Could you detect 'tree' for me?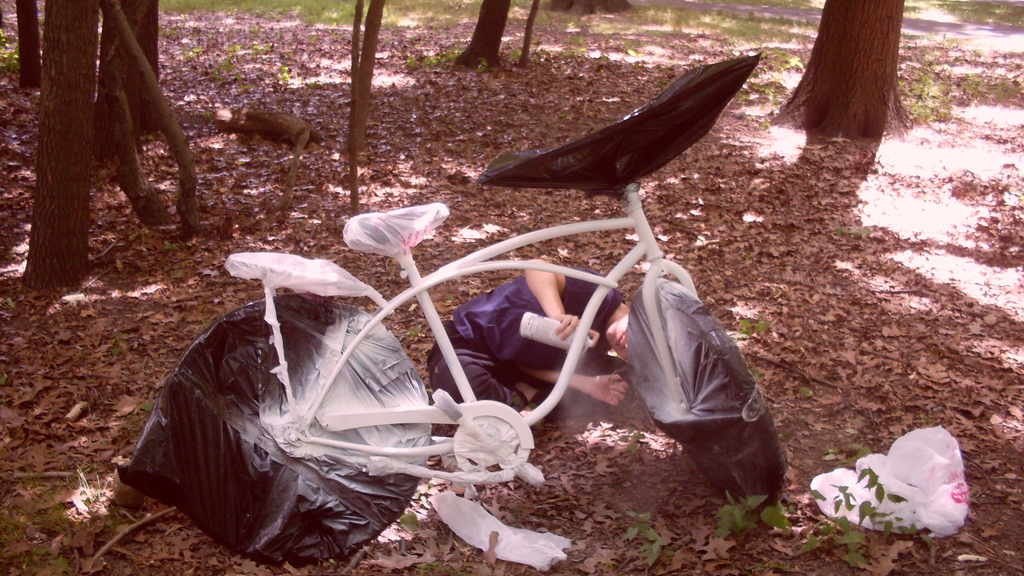
Detection result: (344,0,387,147).
